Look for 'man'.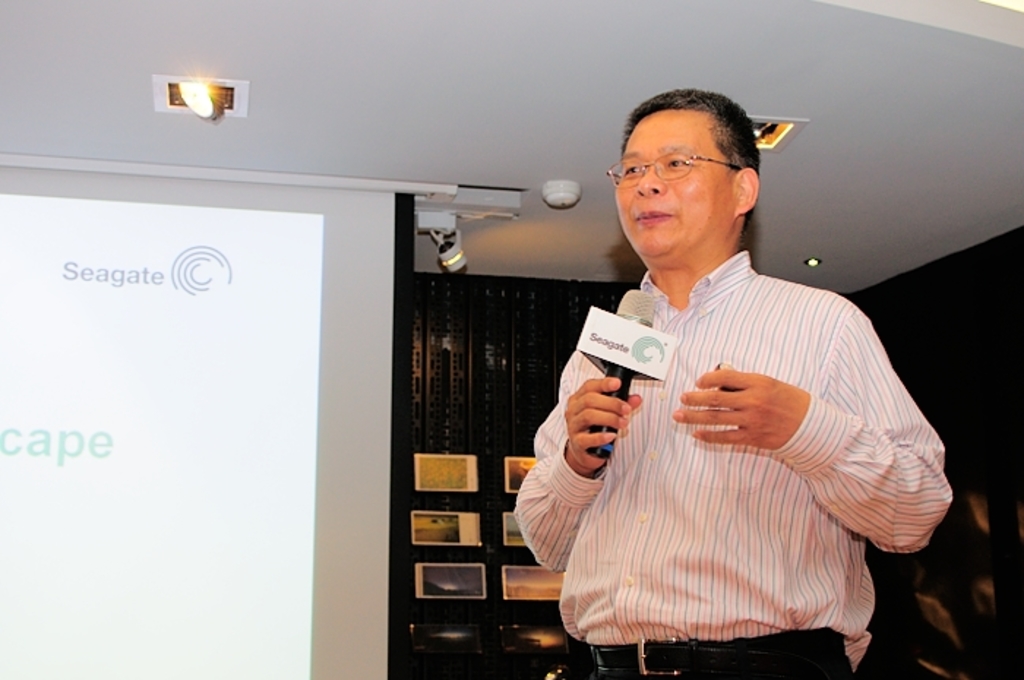
Found: x1=513, y1=85, x2=952, y2=679.
